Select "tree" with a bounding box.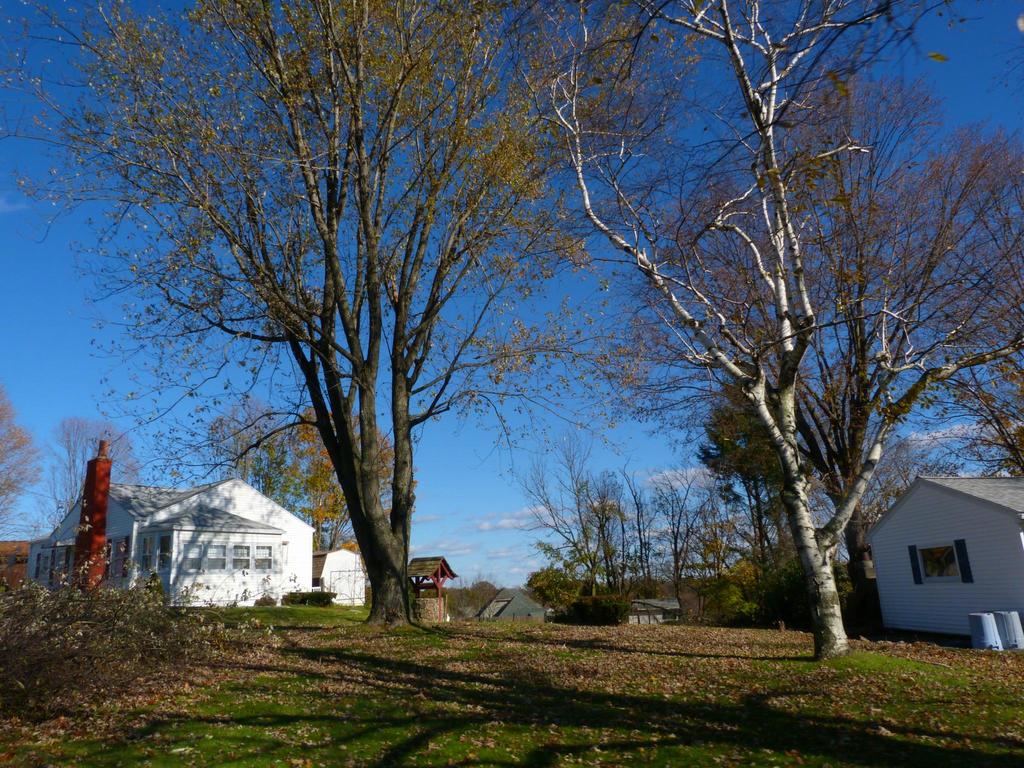
[207, 392, 292, 486].
